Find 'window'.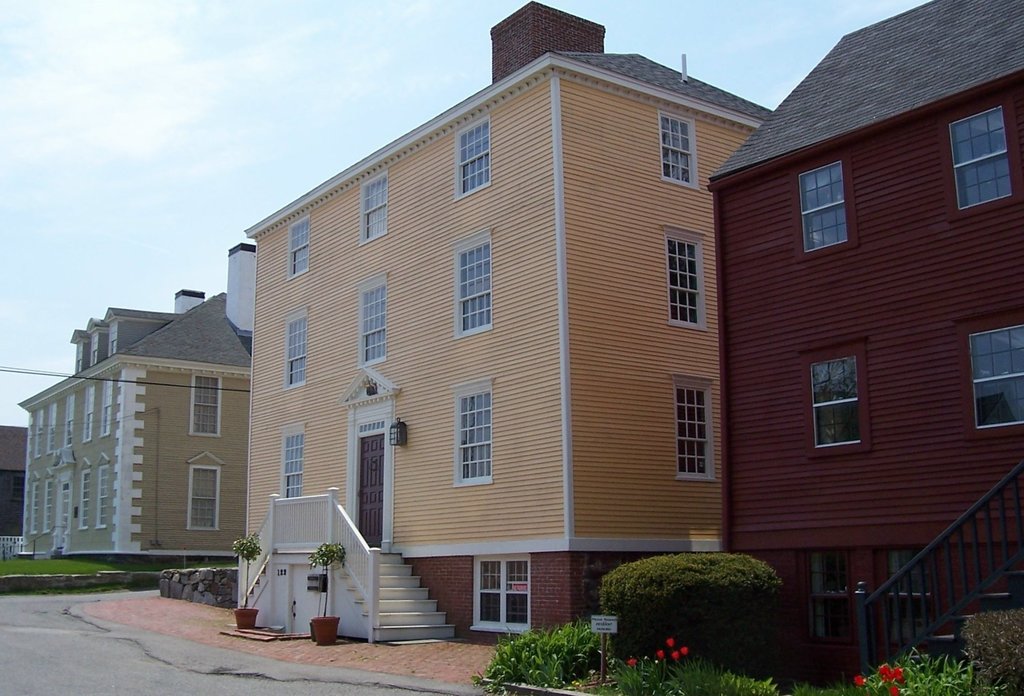
(357, 170, 388, 246).
